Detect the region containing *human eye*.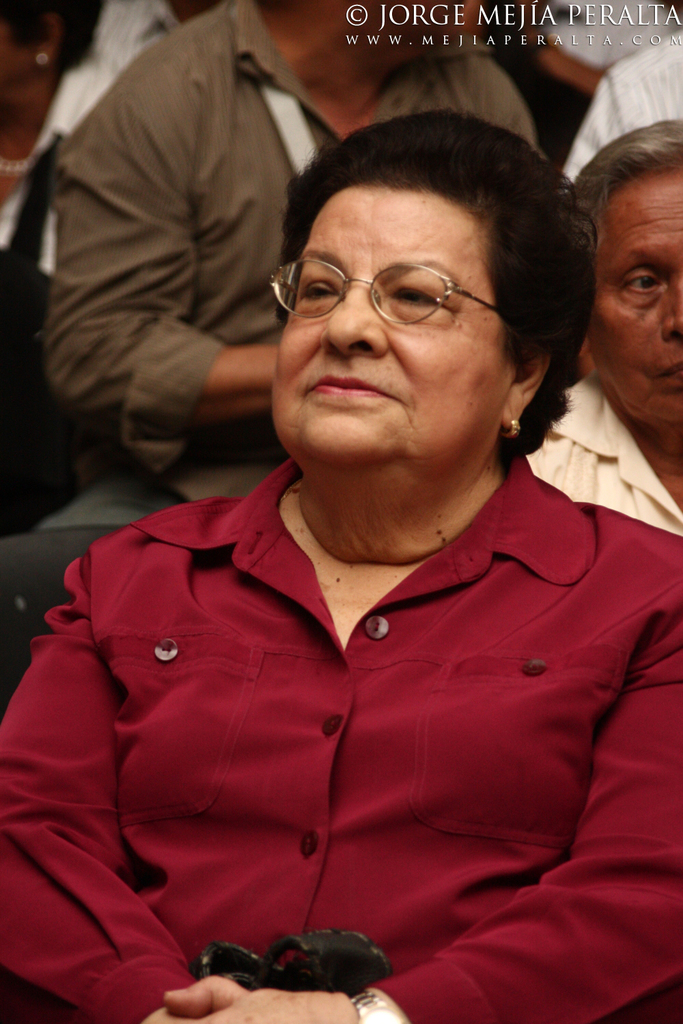
[295, 275, 339, 305].
